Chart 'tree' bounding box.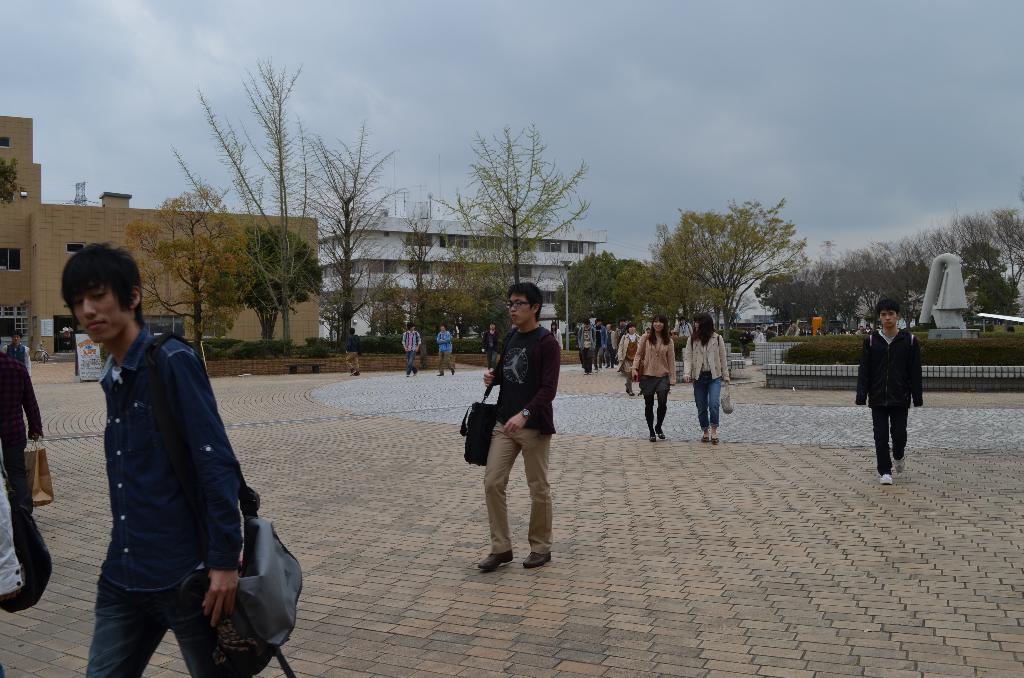
Charted: detection(286, 115, 419, 366).
